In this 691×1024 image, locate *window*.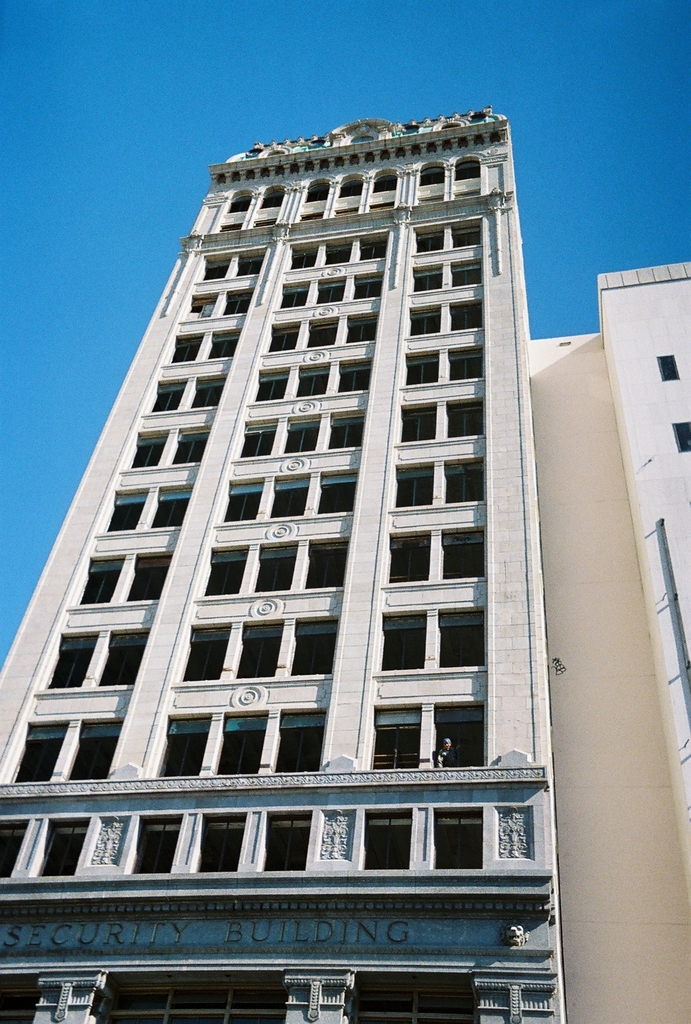
Bounding box: <bbox>268, 481, 308, 516</bbox>.
